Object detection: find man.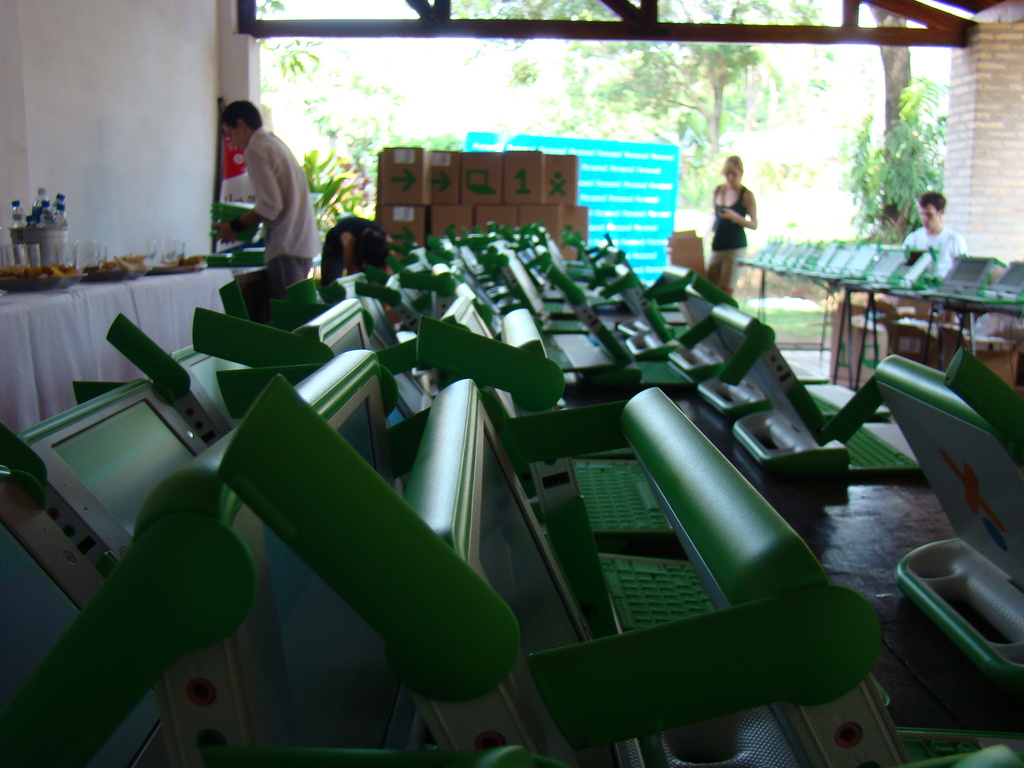
<box>906,192,963,278</box>.
